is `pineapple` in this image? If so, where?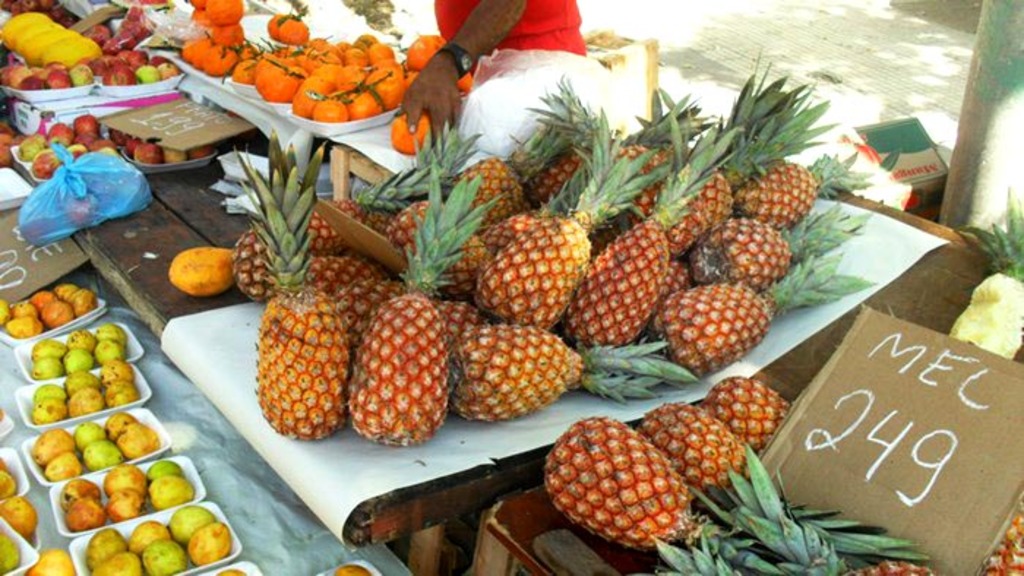
Yes, at bbox(641, 396, 933, 575).
